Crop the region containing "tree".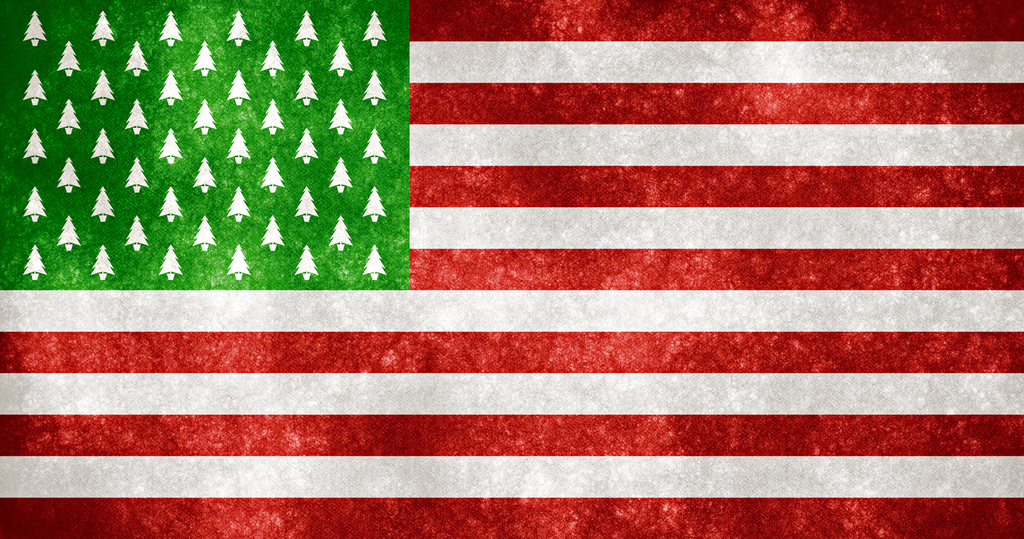
Crop region: box(156, 70, 184, 101).
